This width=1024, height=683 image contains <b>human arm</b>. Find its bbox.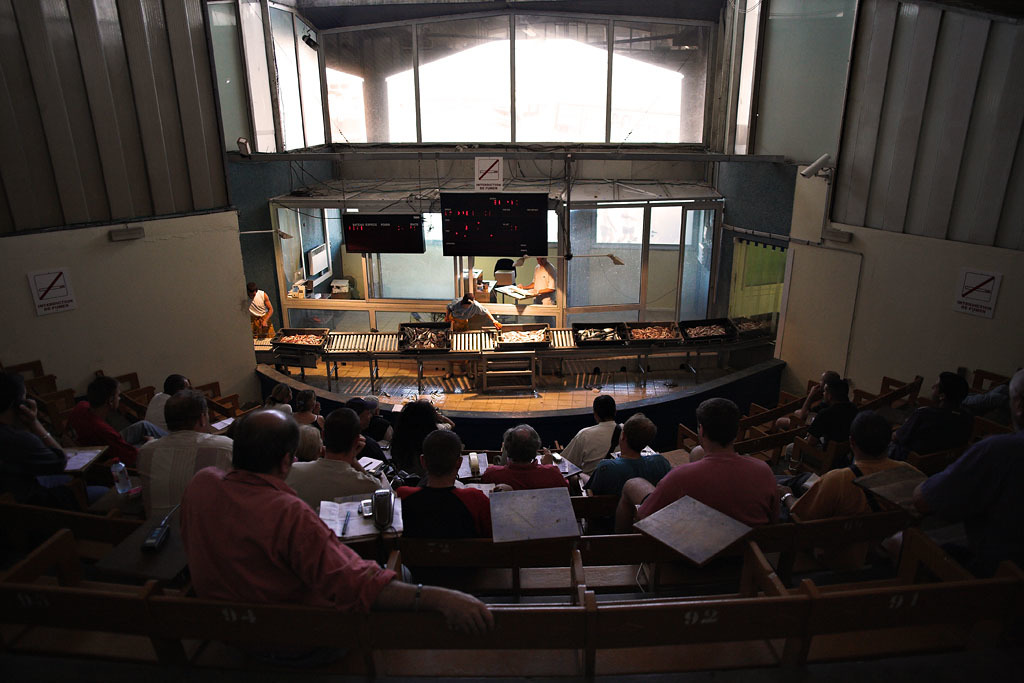
{"x1": 517, "y1": 273, "x2": 534, "y2": 292}.
